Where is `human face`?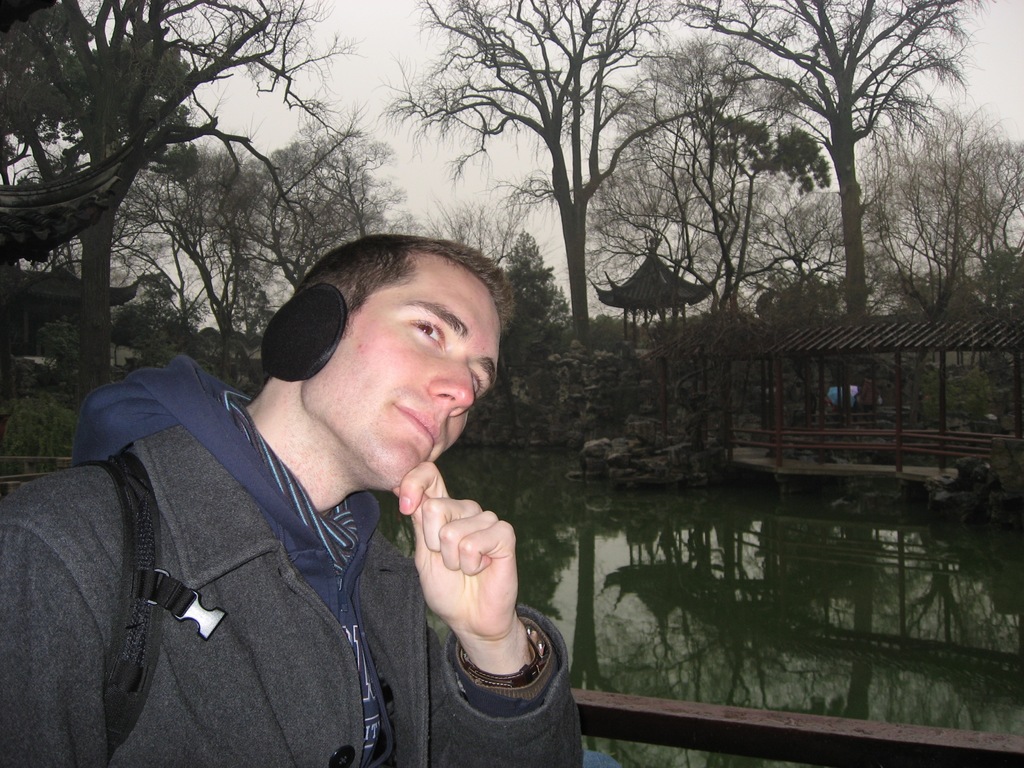
<region>297, 257, 504, 488</region>.
